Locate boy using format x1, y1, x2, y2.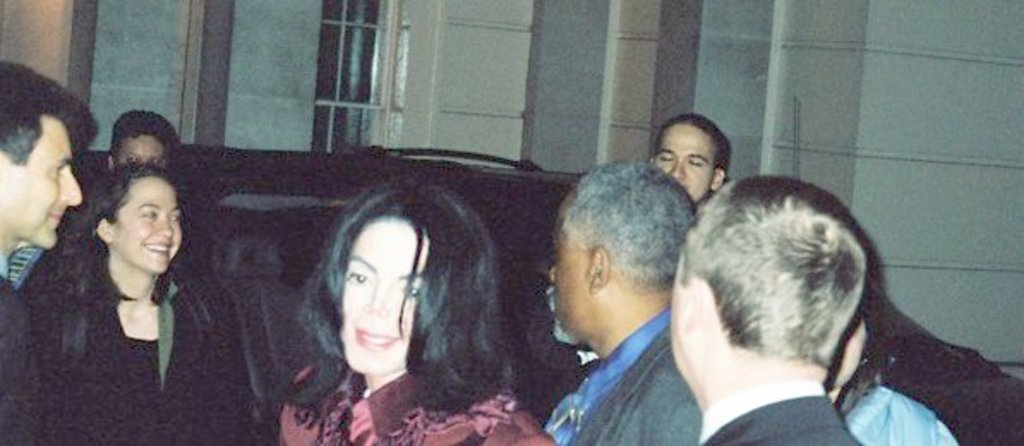
0, 60, 99, 441.
